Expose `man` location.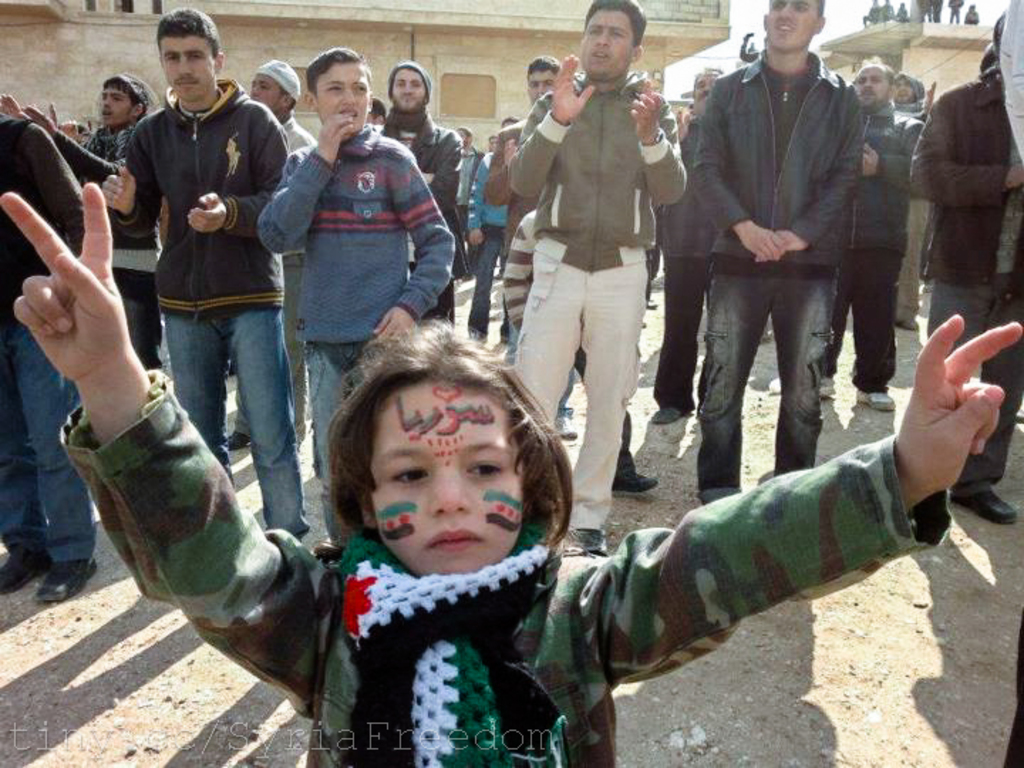
Exposed at 690, 0, 862, 505.
